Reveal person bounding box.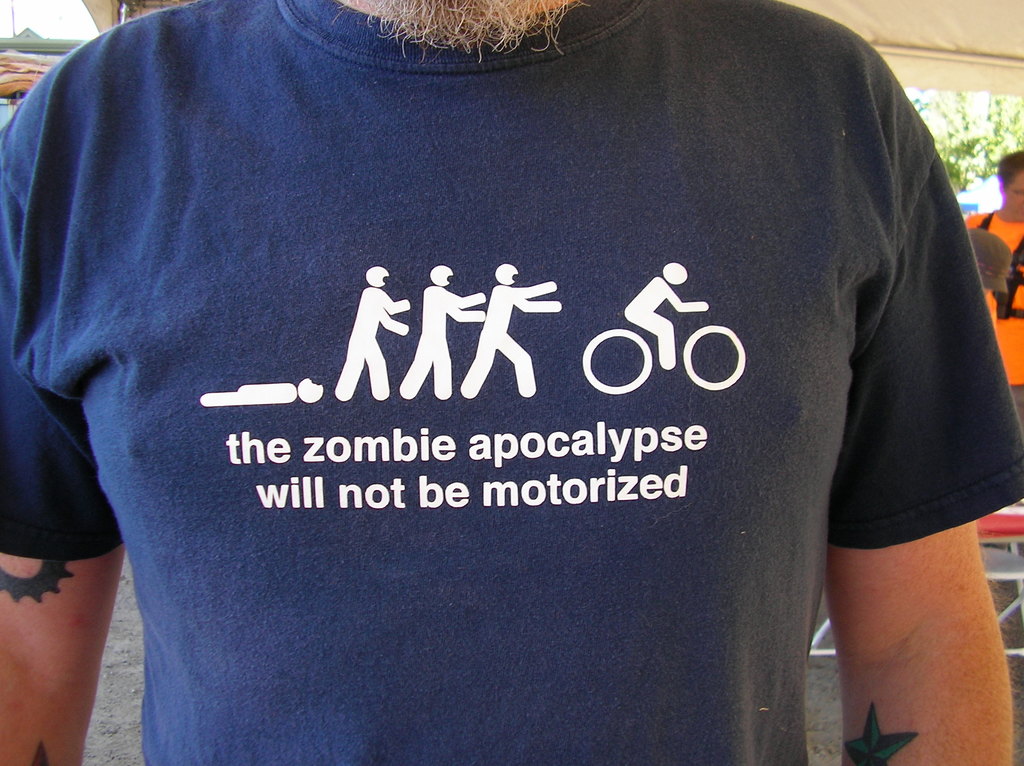
Revealed: bbox(967, 224, 1013, 292).
